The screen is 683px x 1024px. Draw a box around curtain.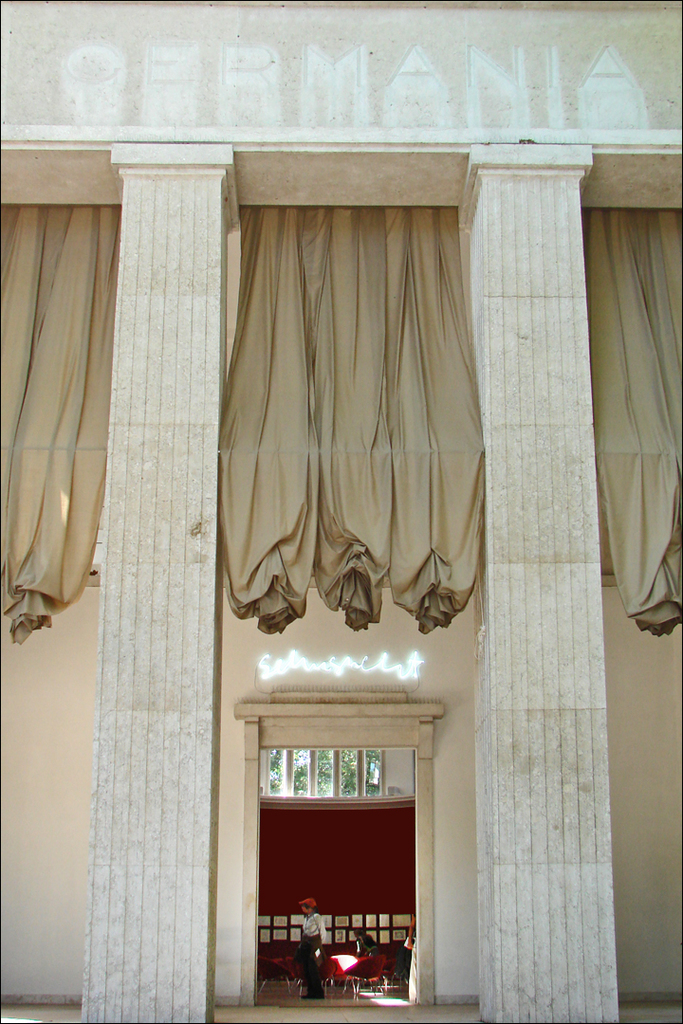
[580,206,682,641].
